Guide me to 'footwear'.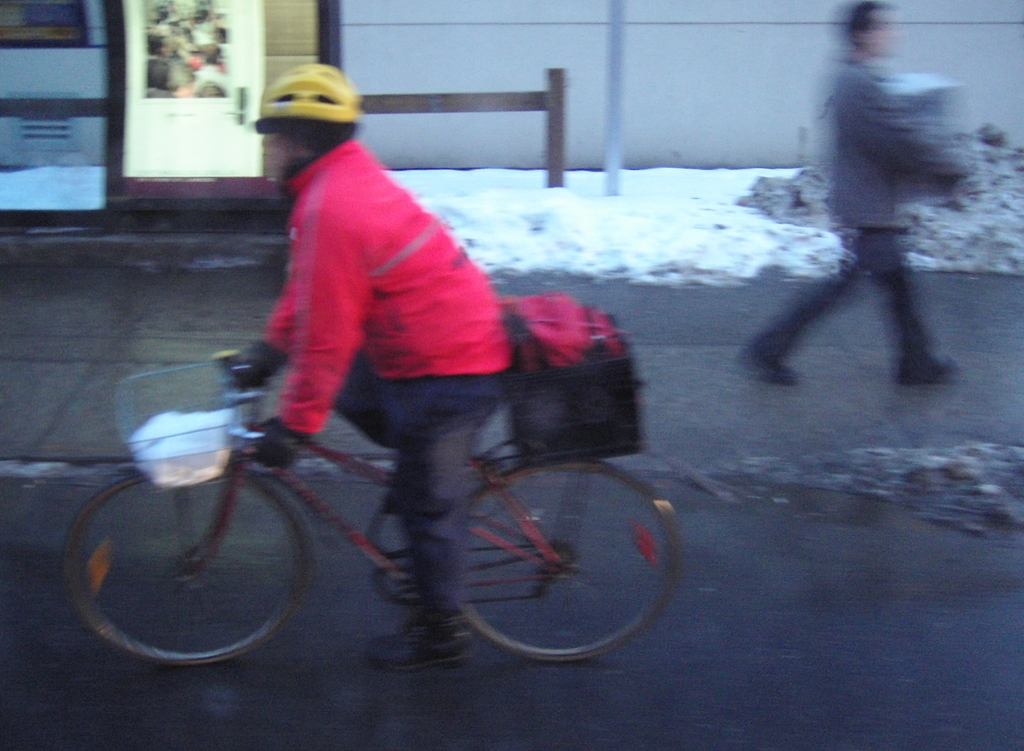
Guidance: [895,348,959,385].
